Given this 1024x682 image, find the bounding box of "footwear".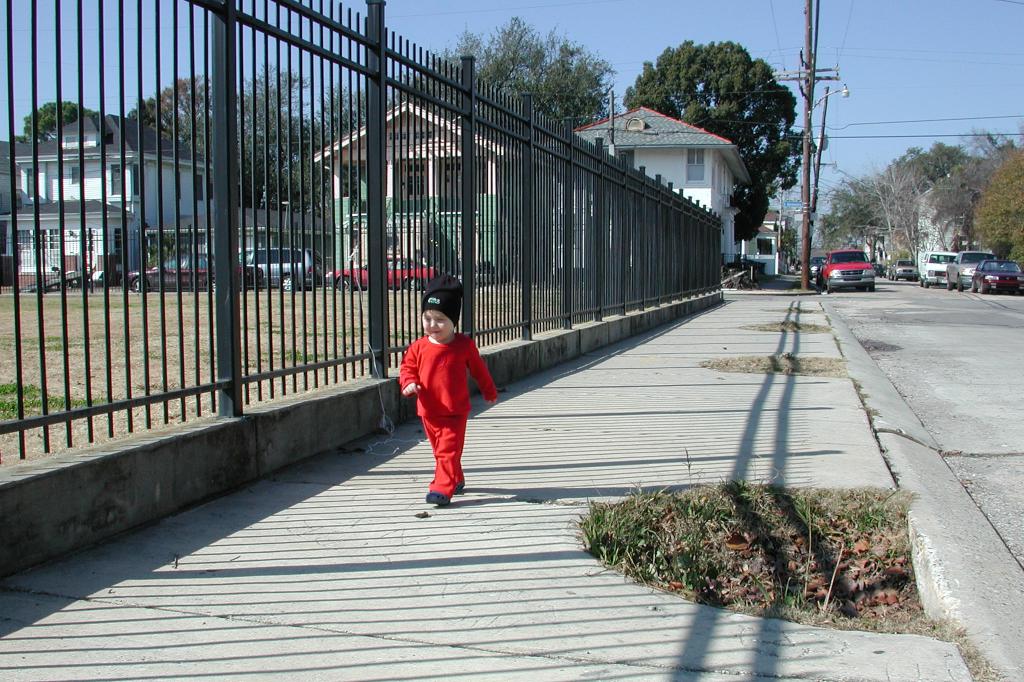
l=447, t=473, r=465, b=500.
